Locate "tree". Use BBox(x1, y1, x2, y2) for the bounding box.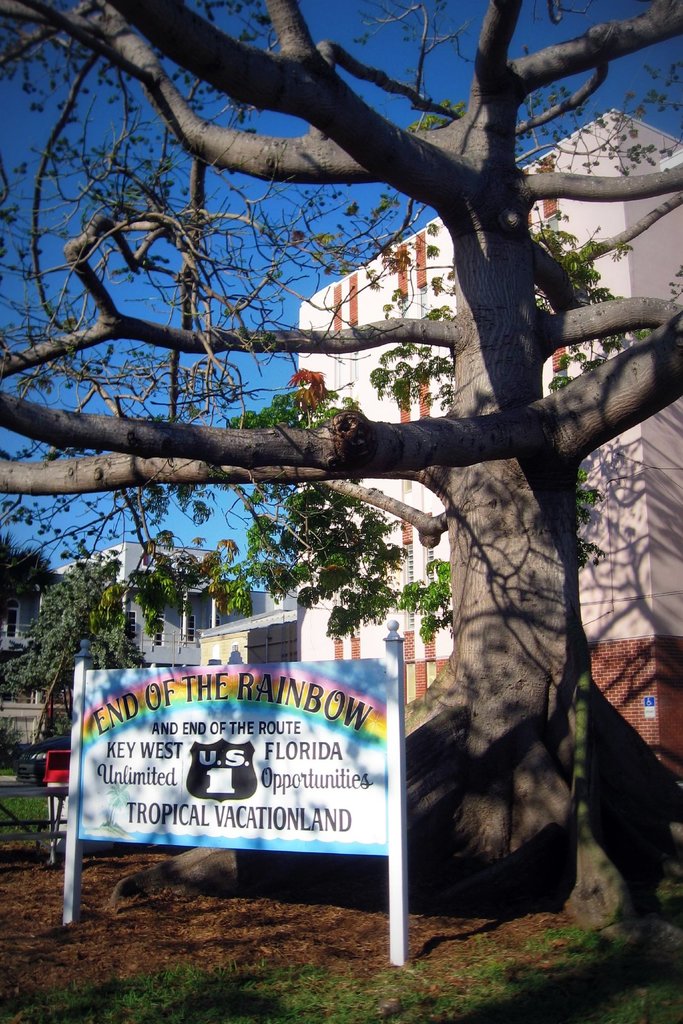
BBox(0, 0, 682, 963).
